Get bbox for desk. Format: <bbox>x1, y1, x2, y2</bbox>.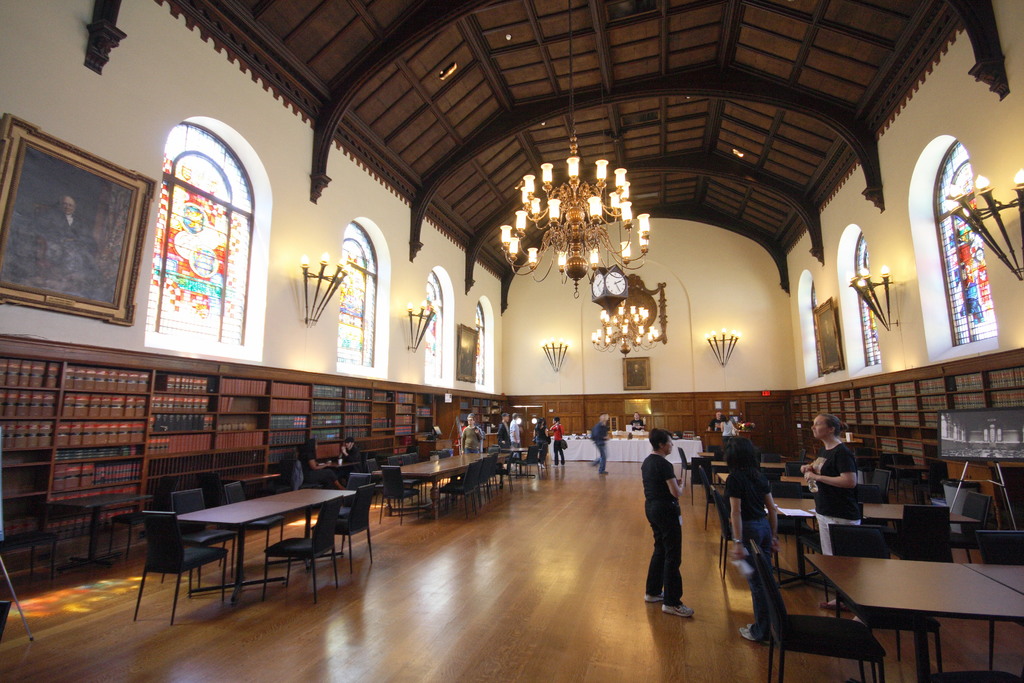
<bbox>141, 482, 376, 600</bbox>.
